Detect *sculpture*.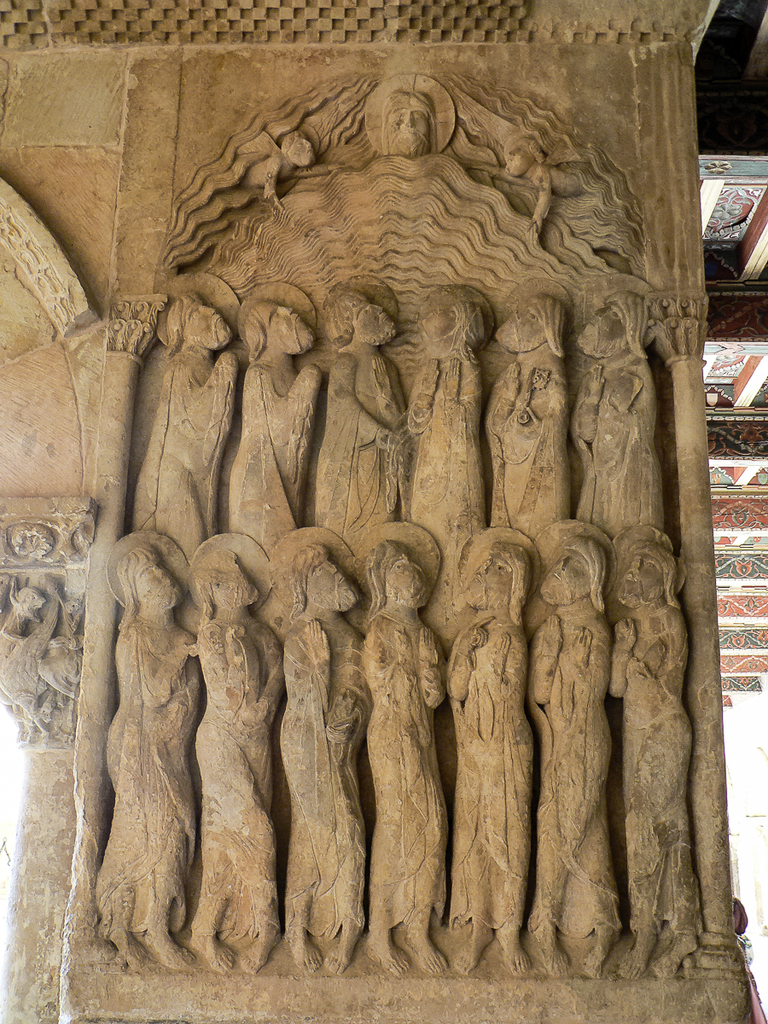
Detected at (x1=274, y1=541, x2=366, y2=970).
